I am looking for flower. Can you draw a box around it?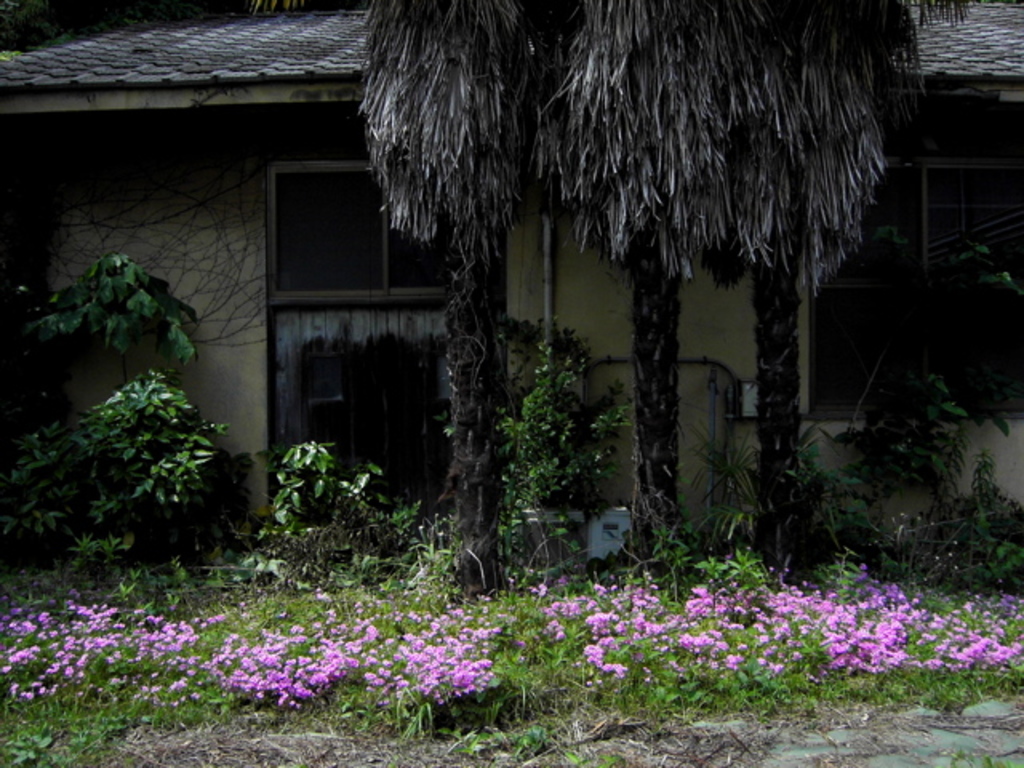
Sure, the bounding box is box=[989, 643, 1018, 654].
